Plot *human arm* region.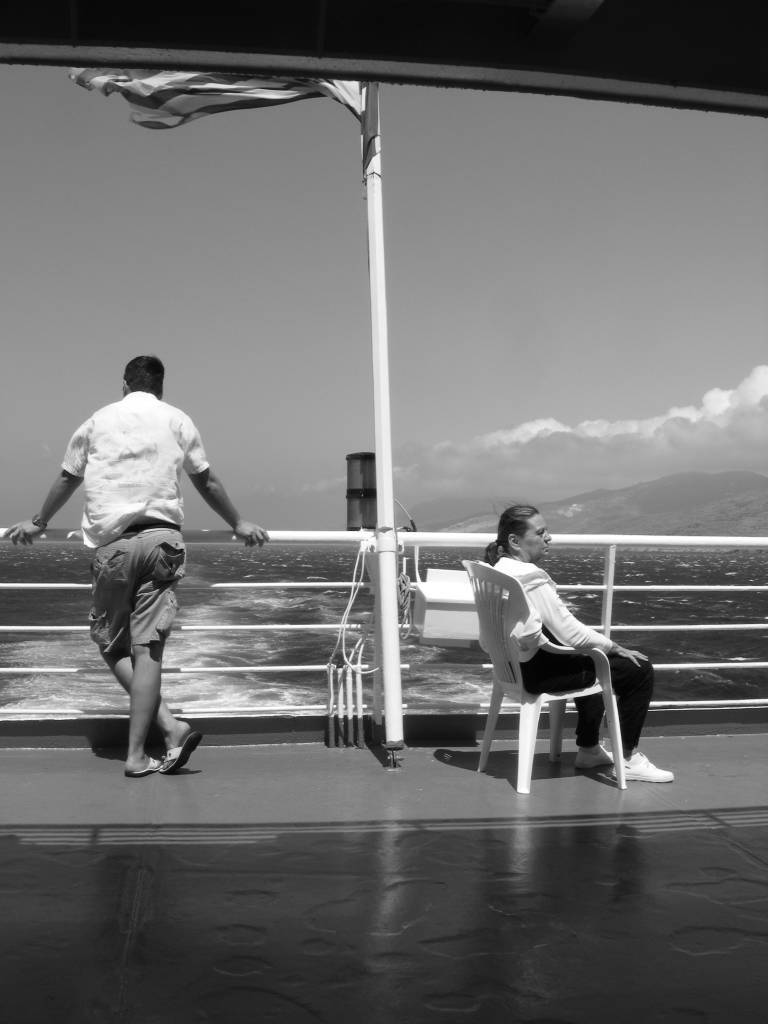
Plotted at locate(0, 412, 92, 540).
